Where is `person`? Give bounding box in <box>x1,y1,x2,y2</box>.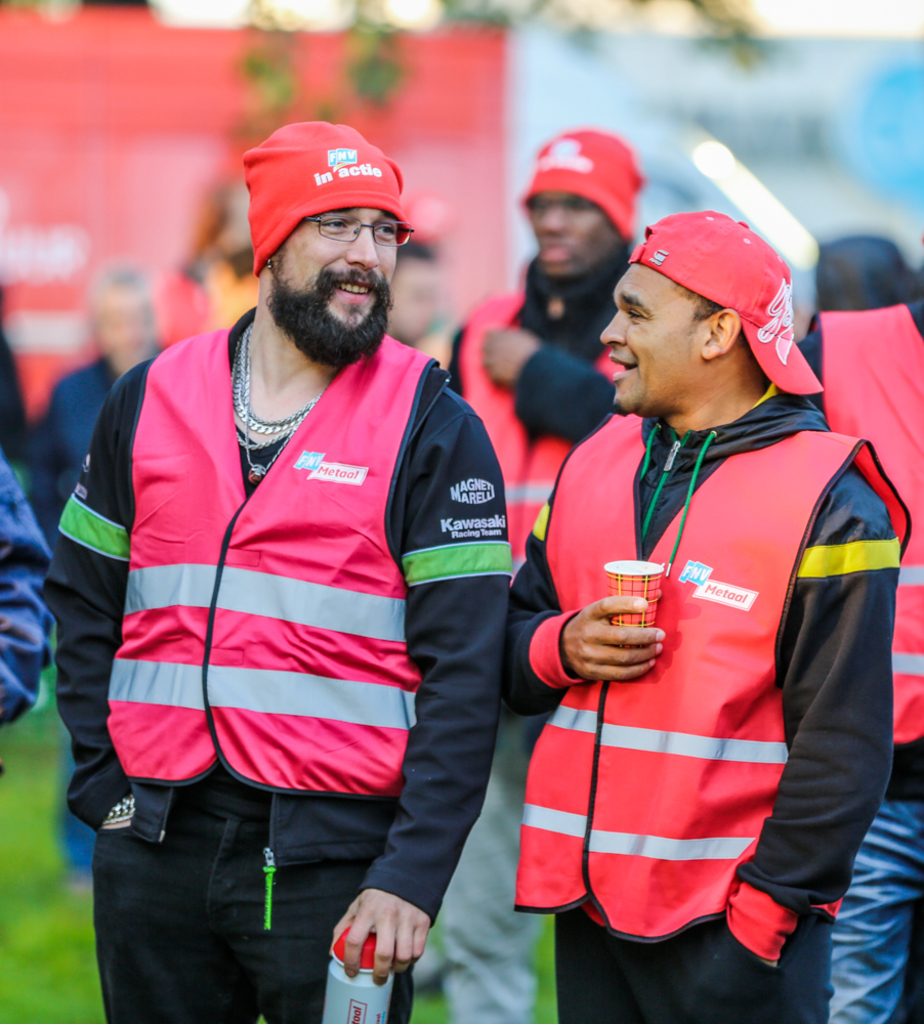
<box>513,203,902,1023</box>.
